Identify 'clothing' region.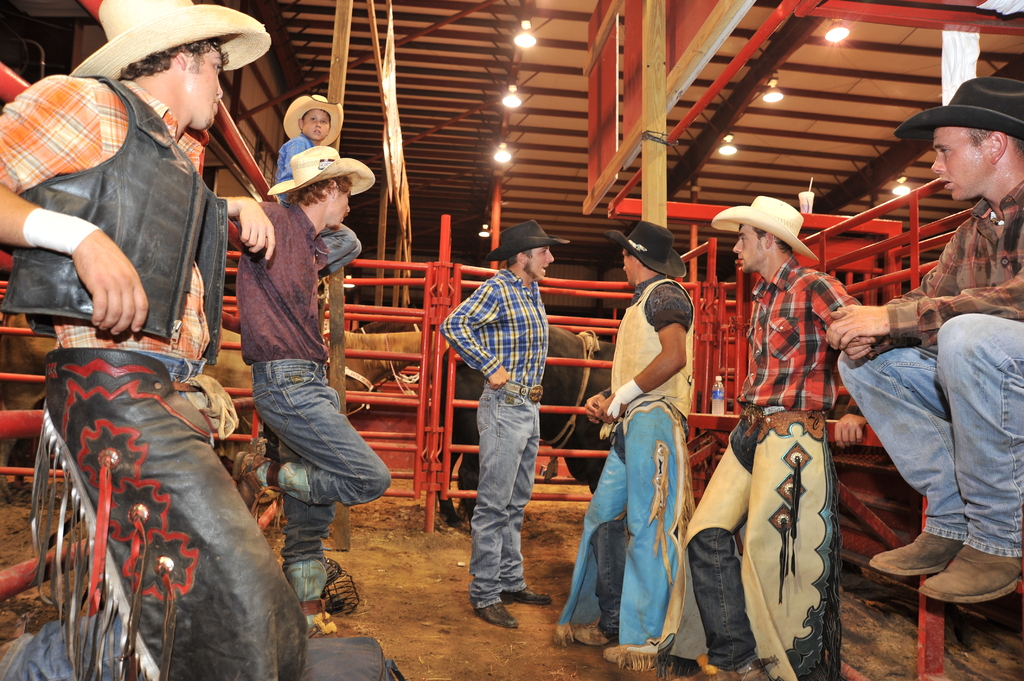
Region: x1=278 y1=131 x2=360 y2=271.
